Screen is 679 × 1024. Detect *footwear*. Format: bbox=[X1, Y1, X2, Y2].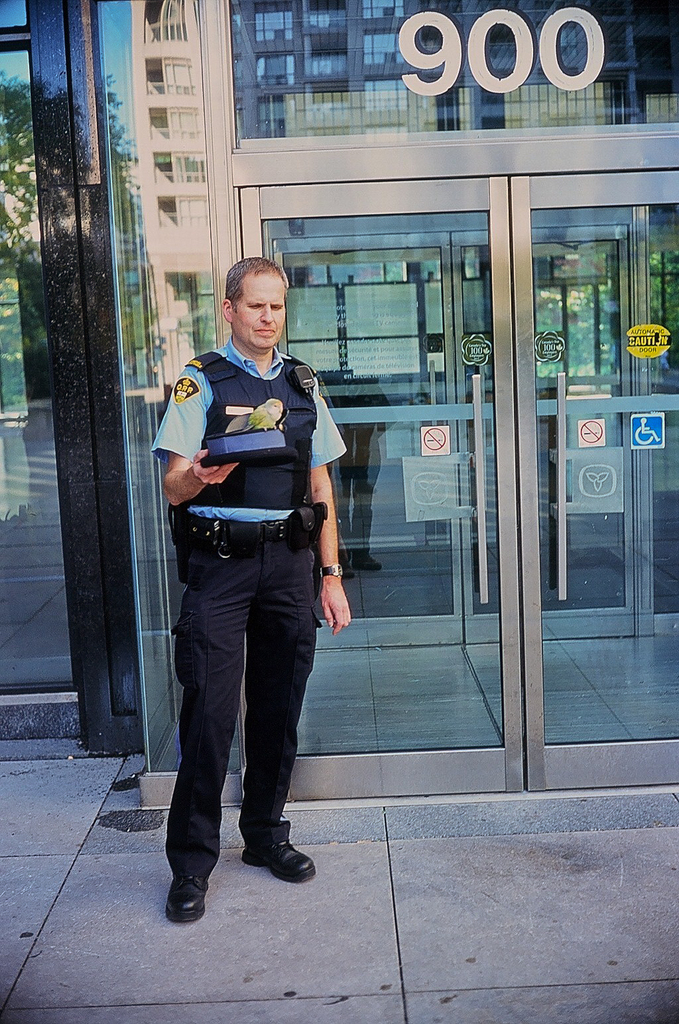
bbox=[162, 871, 209, 920].
